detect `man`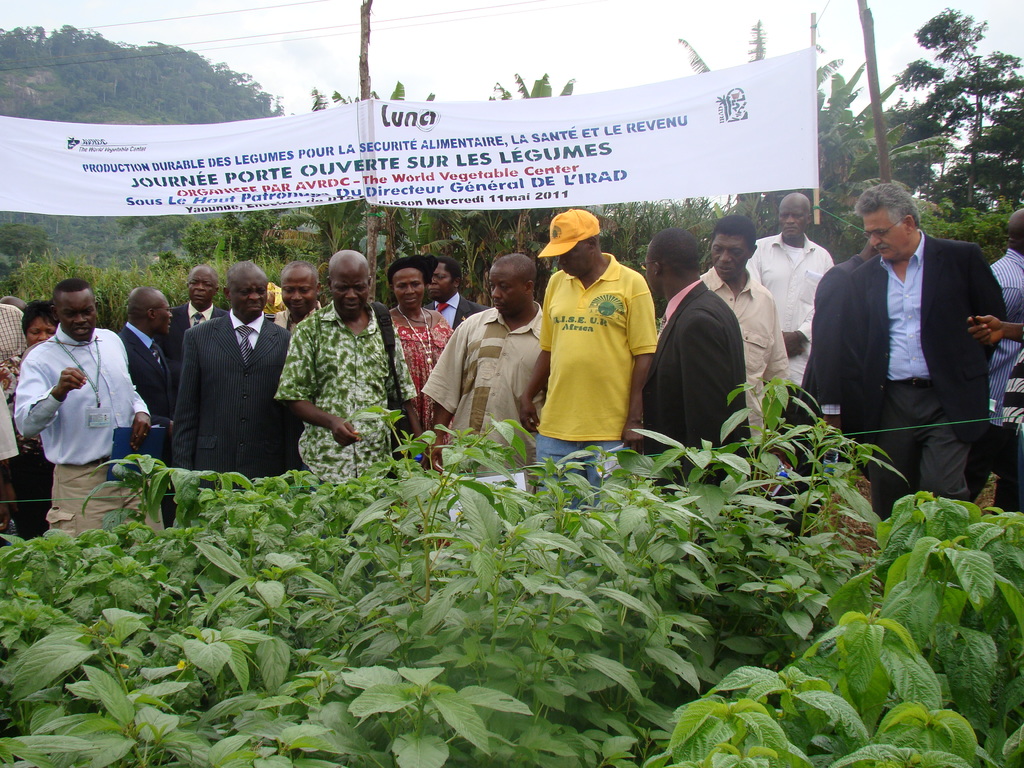
bbox=(957, 207, 1023, 516)
